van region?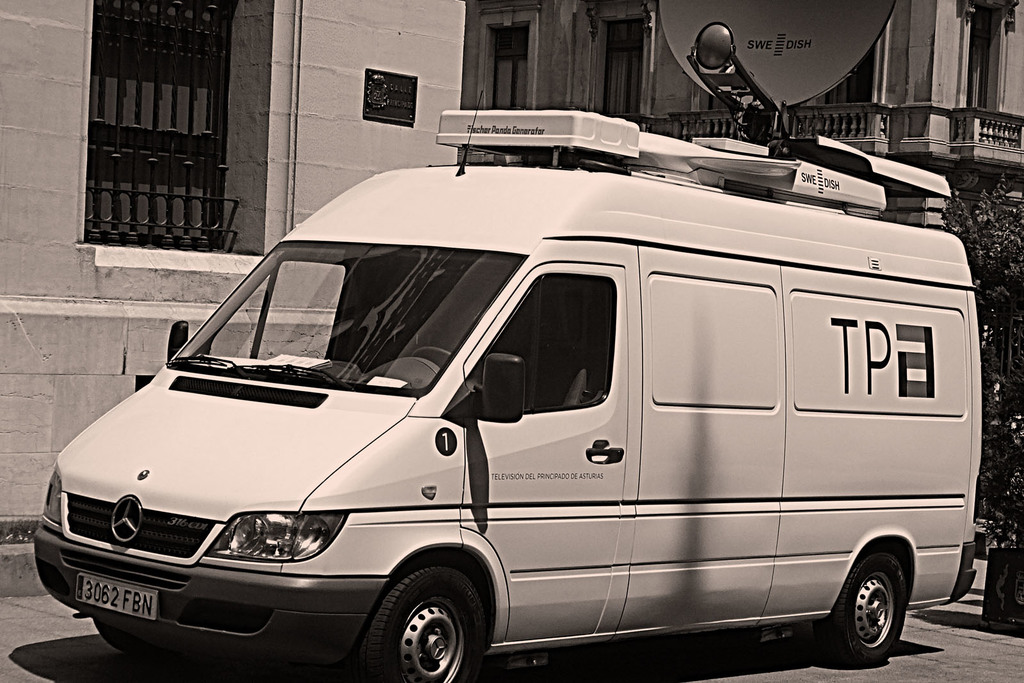
30/0/979/682
